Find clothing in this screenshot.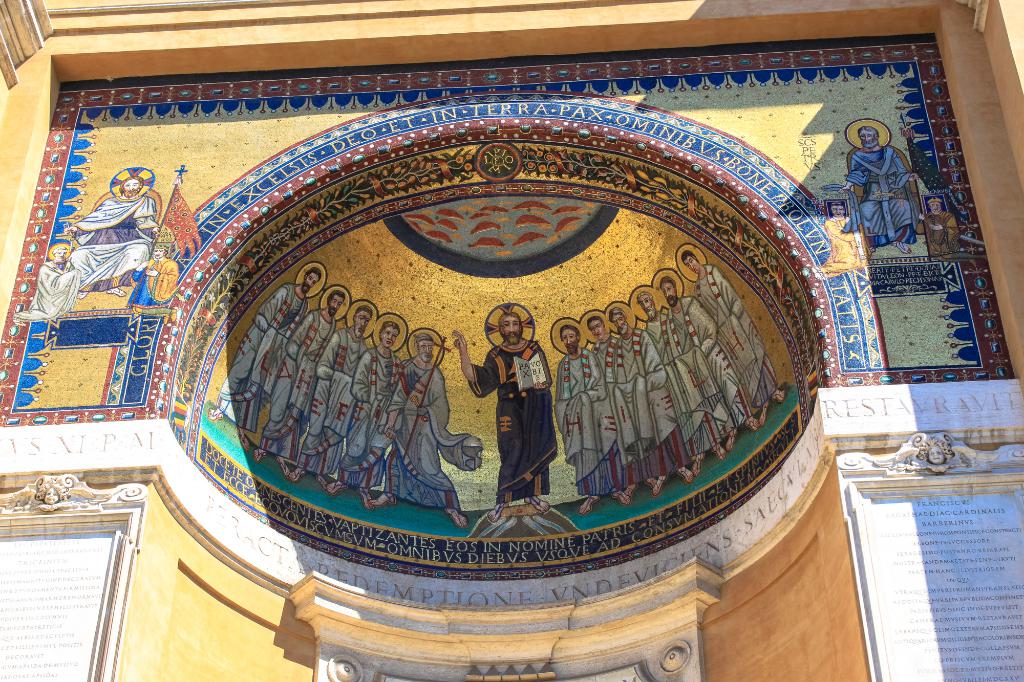
The bounding box for clothing is l=466, t=335, r=557, b=502.
